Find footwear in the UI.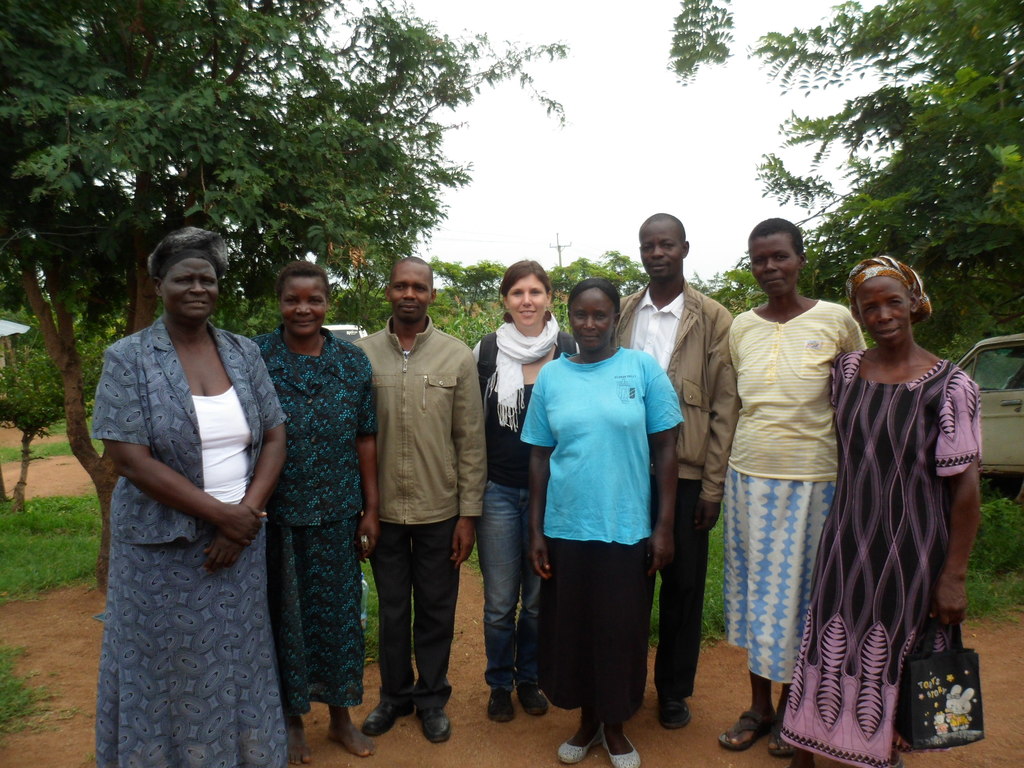
UI element at BBox(356, 683, 413, 744).
